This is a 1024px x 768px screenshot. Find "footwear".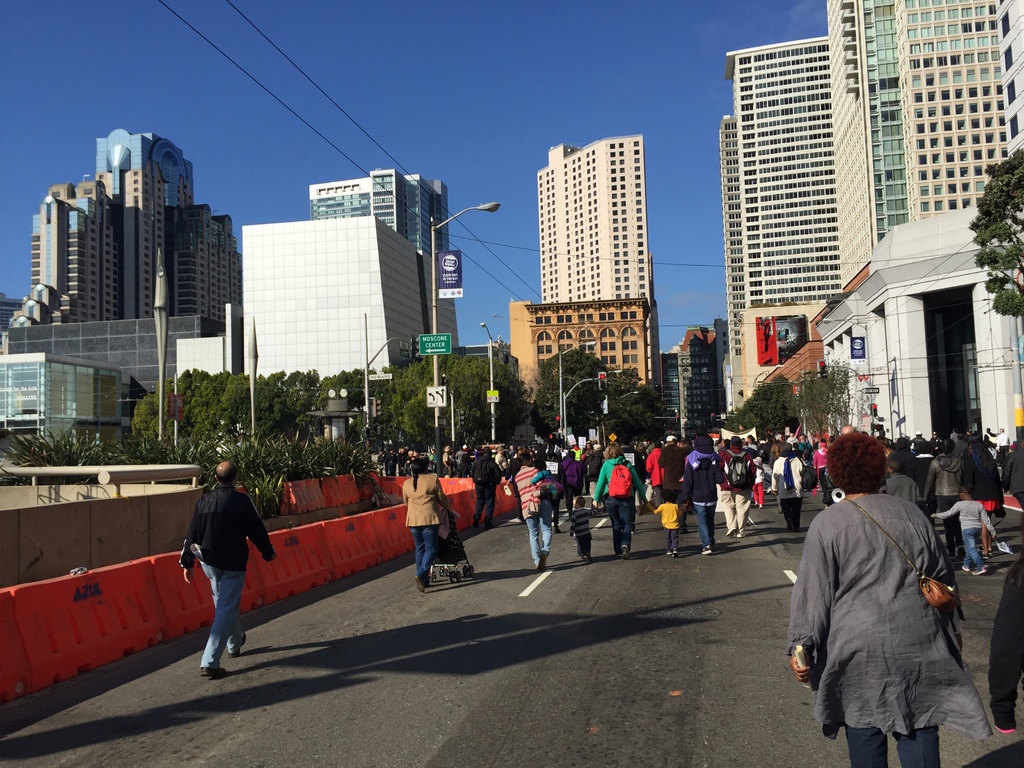
Bounding box: (553, 526, 563, 534).
